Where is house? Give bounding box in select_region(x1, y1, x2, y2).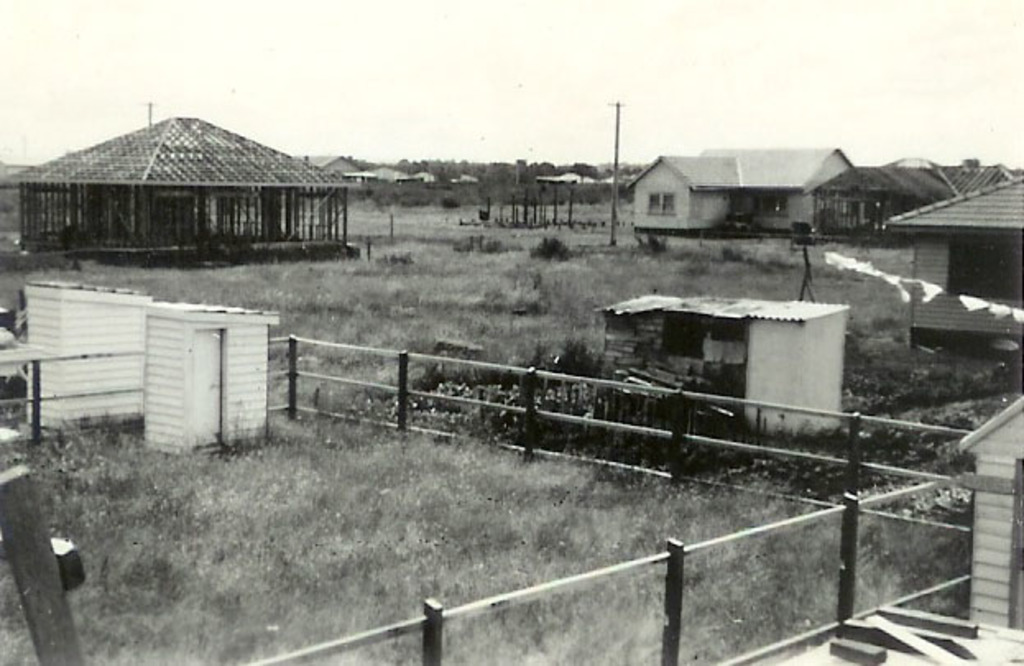
select_region(597, 141, 886, 257).
